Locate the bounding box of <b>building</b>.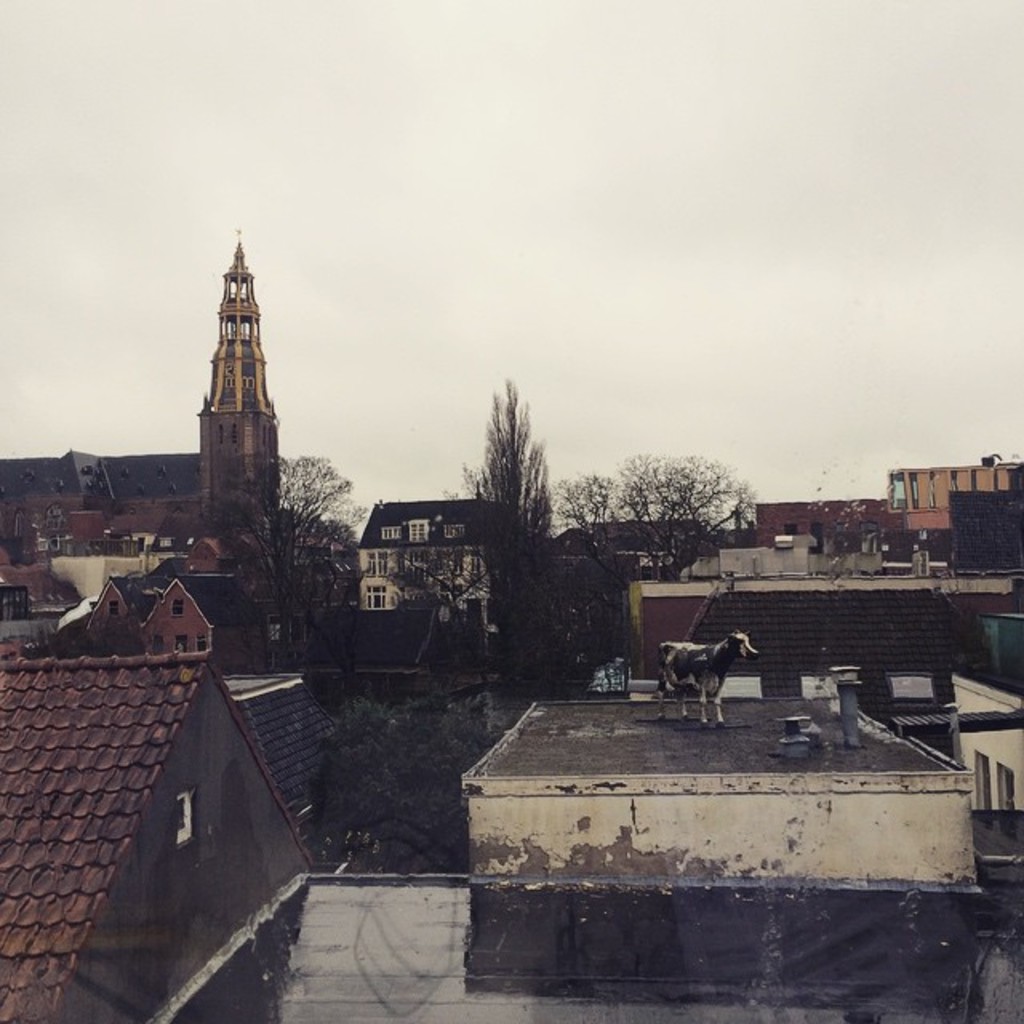
Bounding box: detection(317, 587, 1019, 1022).
